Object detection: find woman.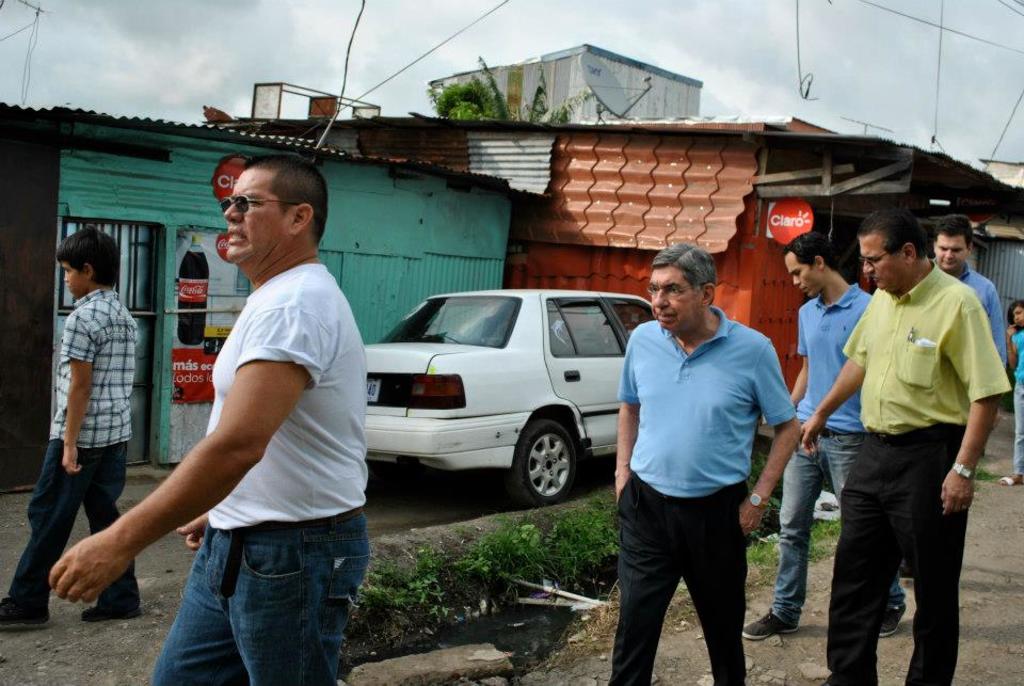
[left=1007, top=297, right=1023, bottom=488].
